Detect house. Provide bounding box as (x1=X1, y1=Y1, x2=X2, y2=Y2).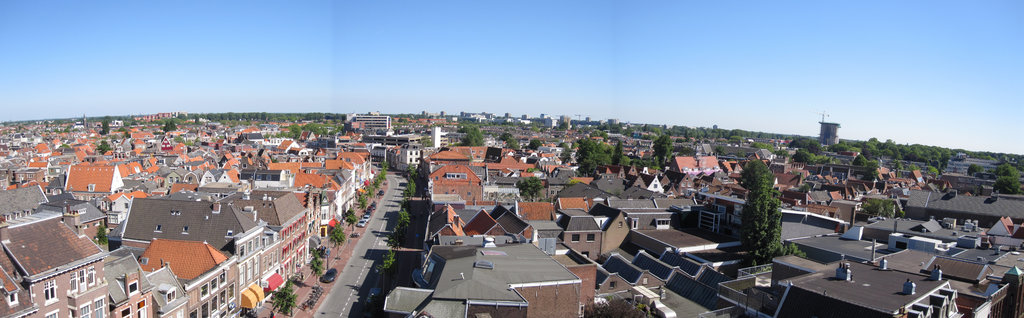
(x1=0, y1=218, x2=109, y2=317).
